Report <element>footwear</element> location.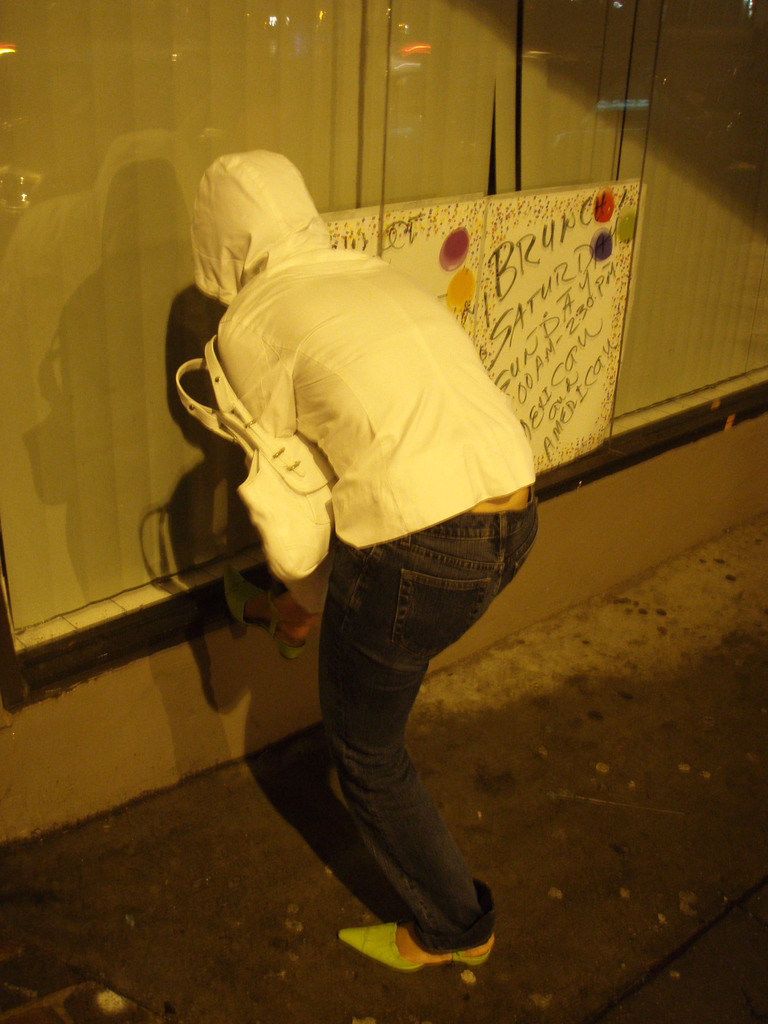
Report: bbox=(220, 561, 317, 660).
